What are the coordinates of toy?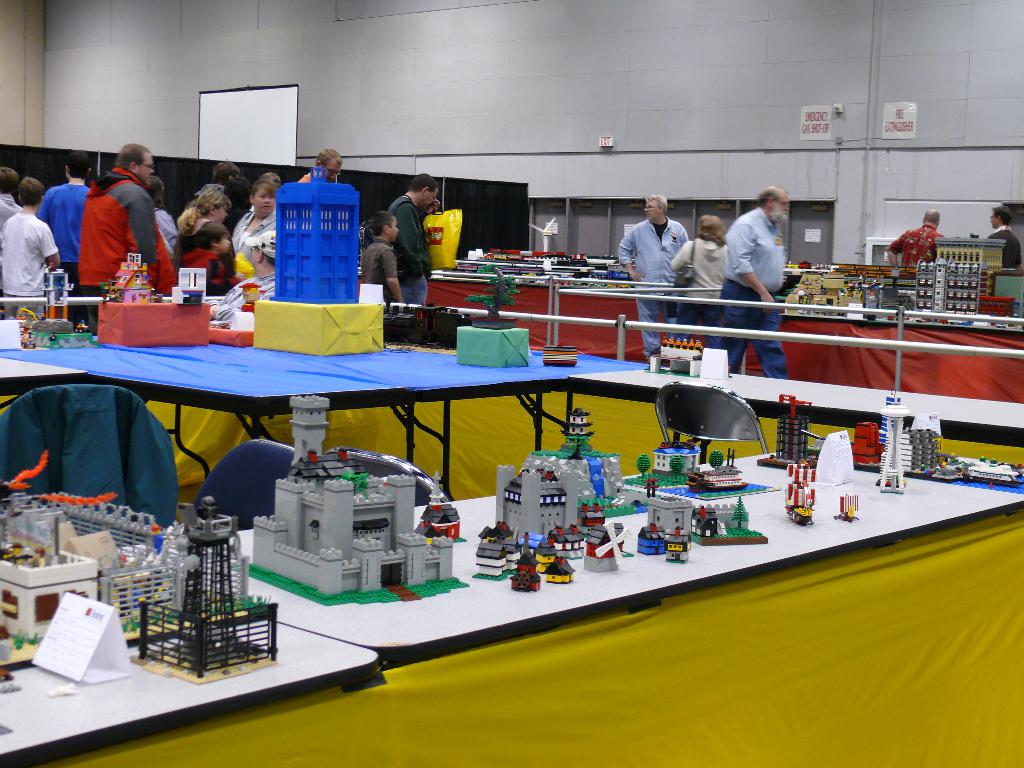
bbox=[586, 523, 630, 572].
